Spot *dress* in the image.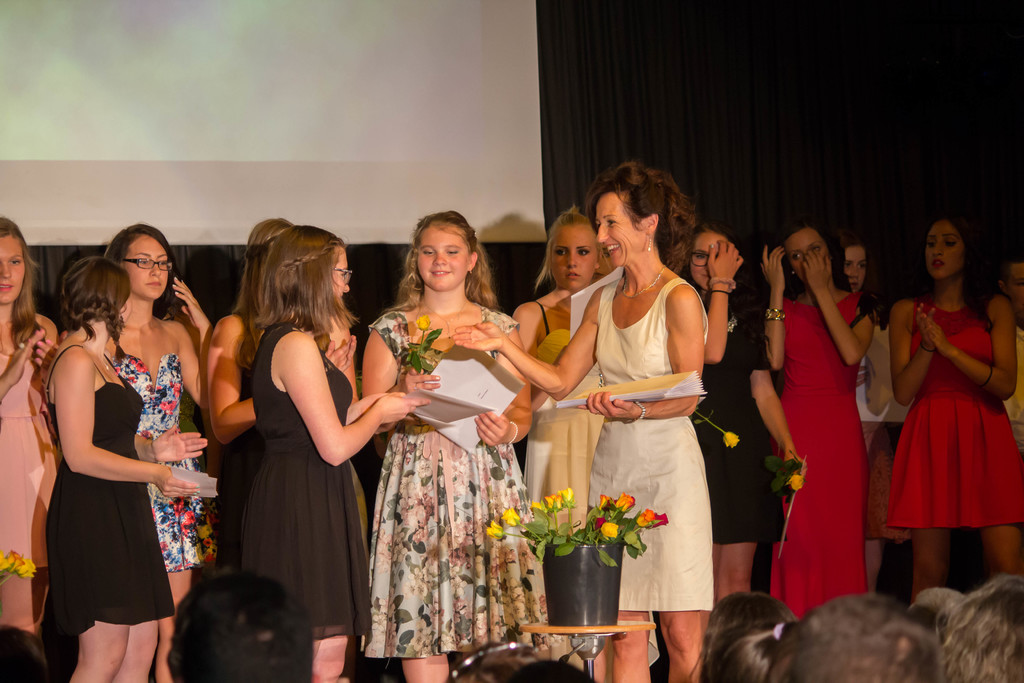
*dress* found at 784/258/887/600.
